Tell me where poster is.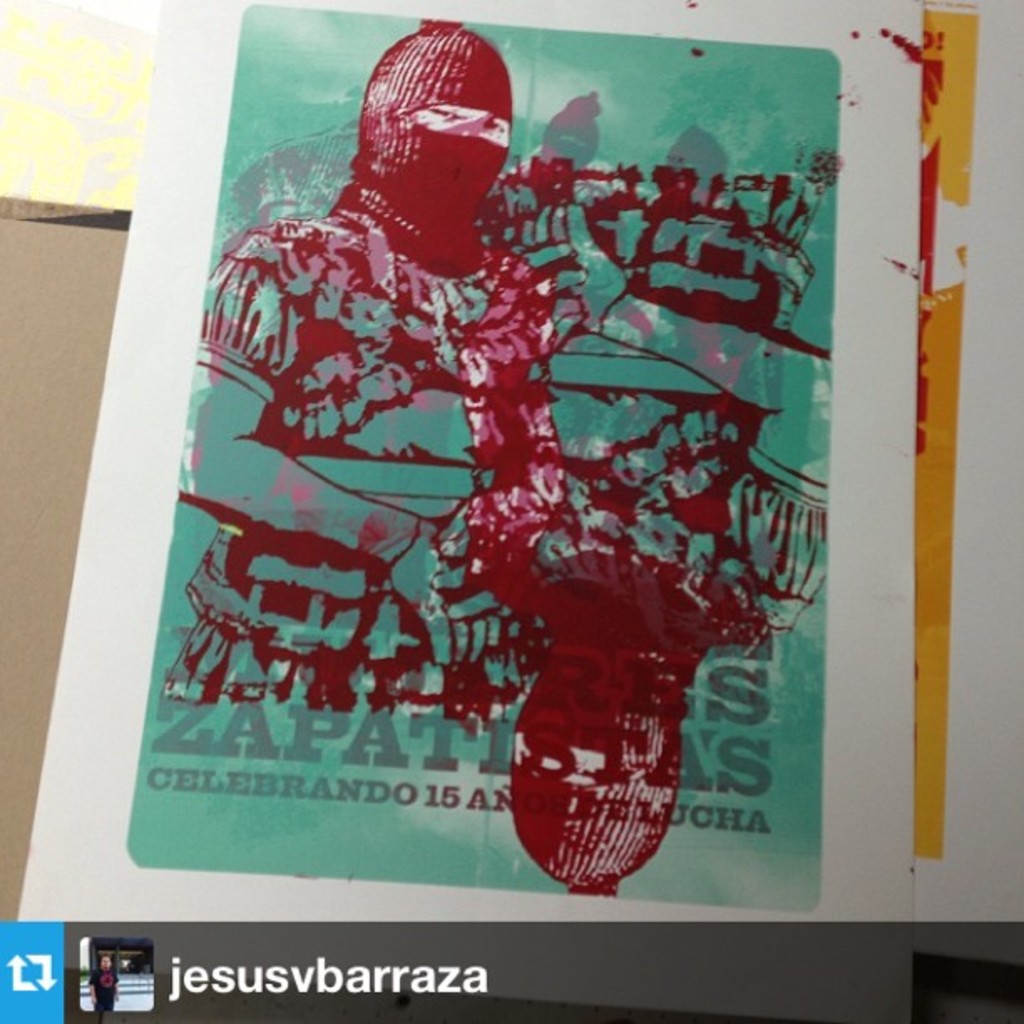
poster is at [x1=905, y1=0, x2=1022, y2=964].
